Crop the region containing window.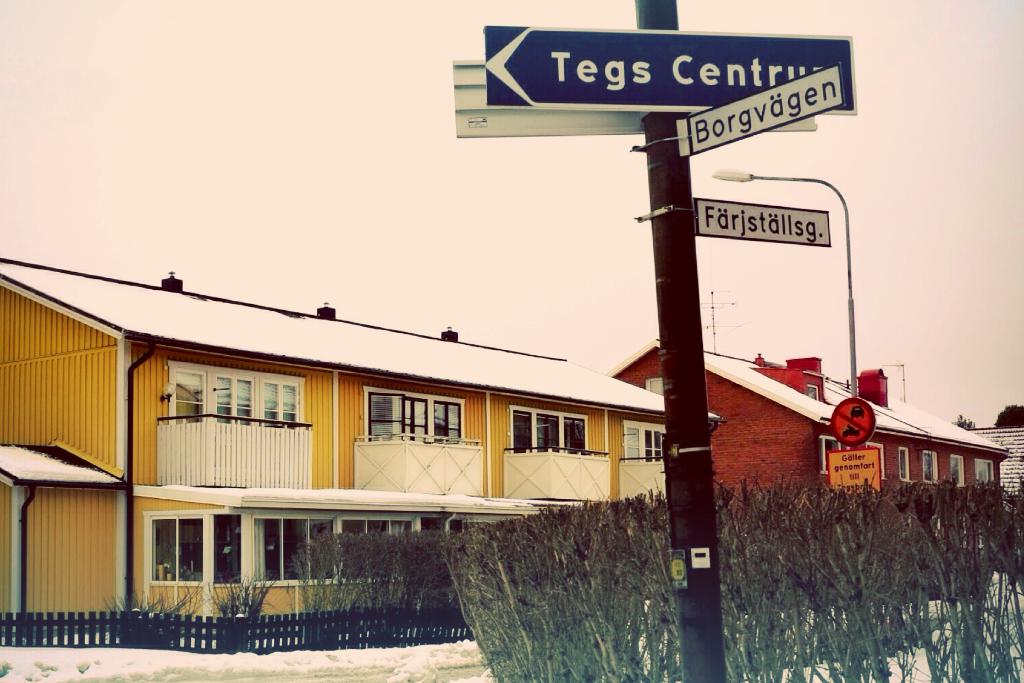
Crop region: BBox(973, 460, 992, 485).
